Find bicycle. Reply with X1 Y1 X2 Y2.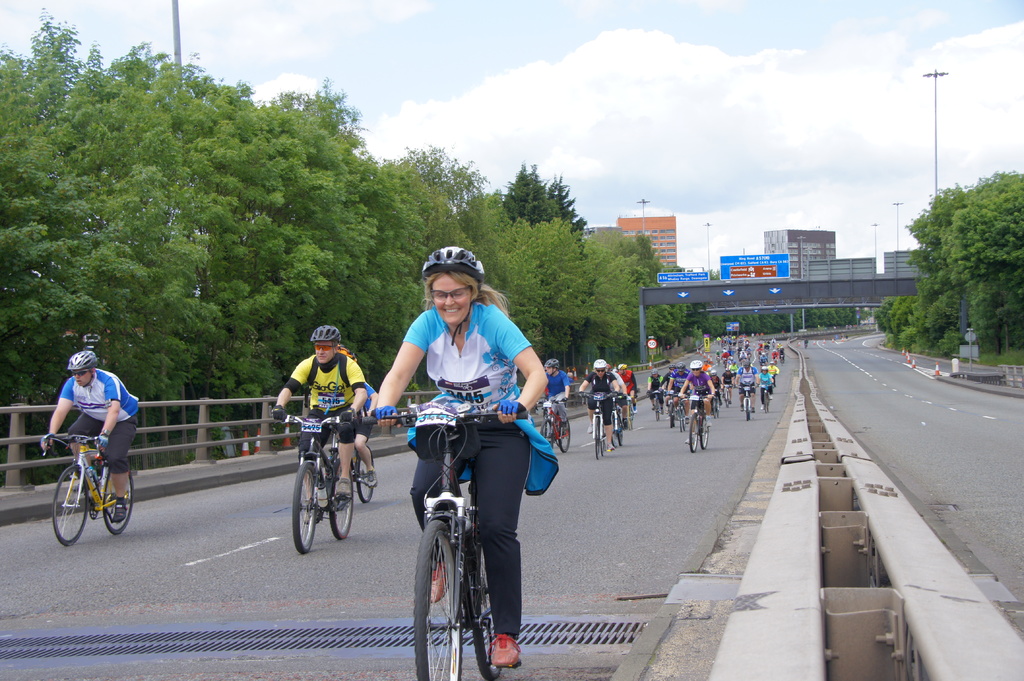
540 399 573 454.
